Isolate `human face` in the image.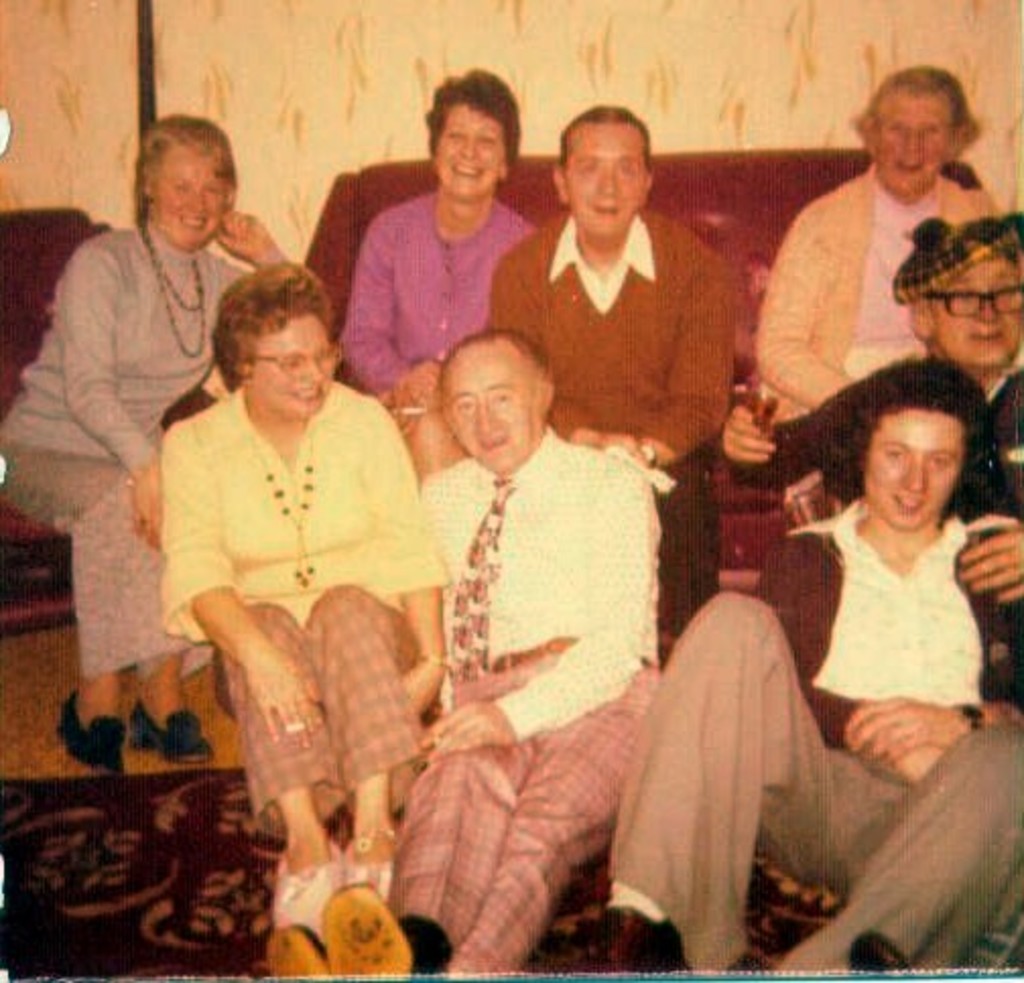
Isolated region: left=561, top=126, right=652, bottom=238.
